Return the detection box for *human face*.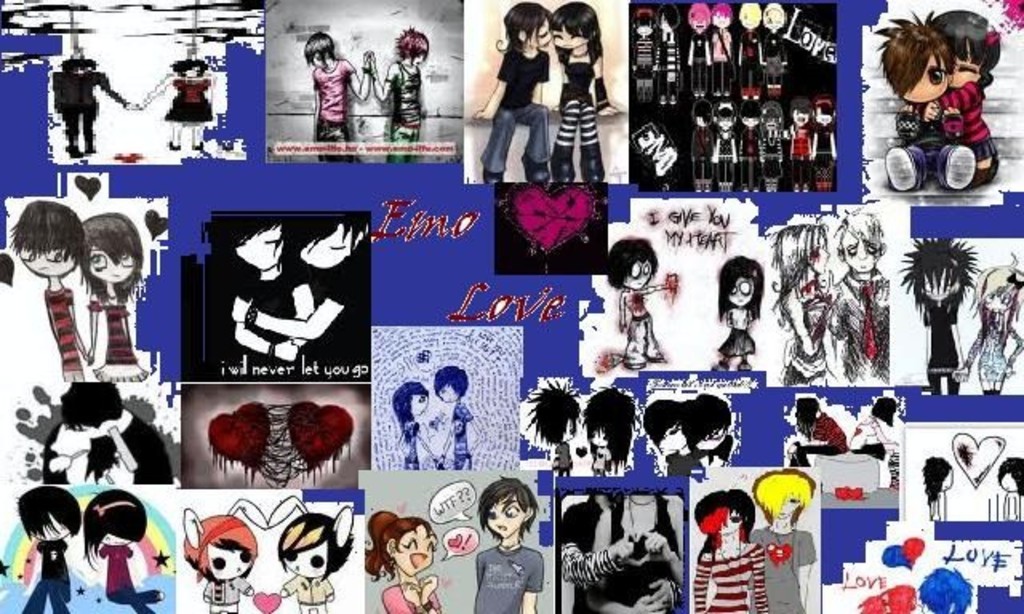
Rect(526, 19, 546, 50).
